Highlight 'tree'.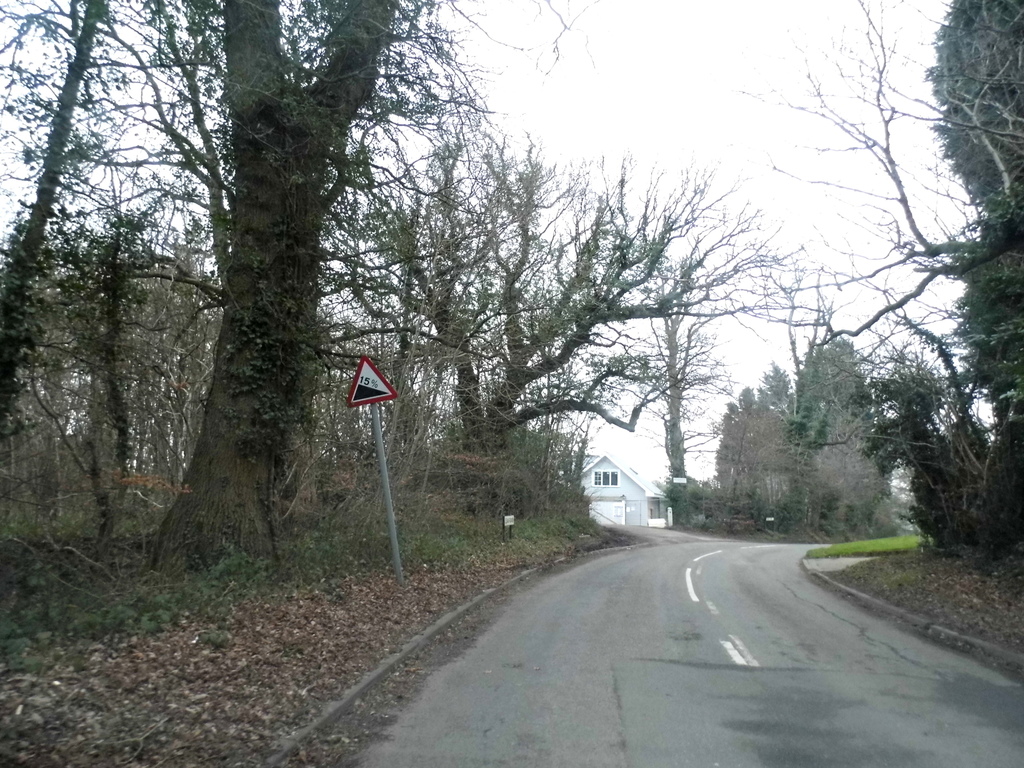
Highlighted region: region(0, 0, 241, 526).
